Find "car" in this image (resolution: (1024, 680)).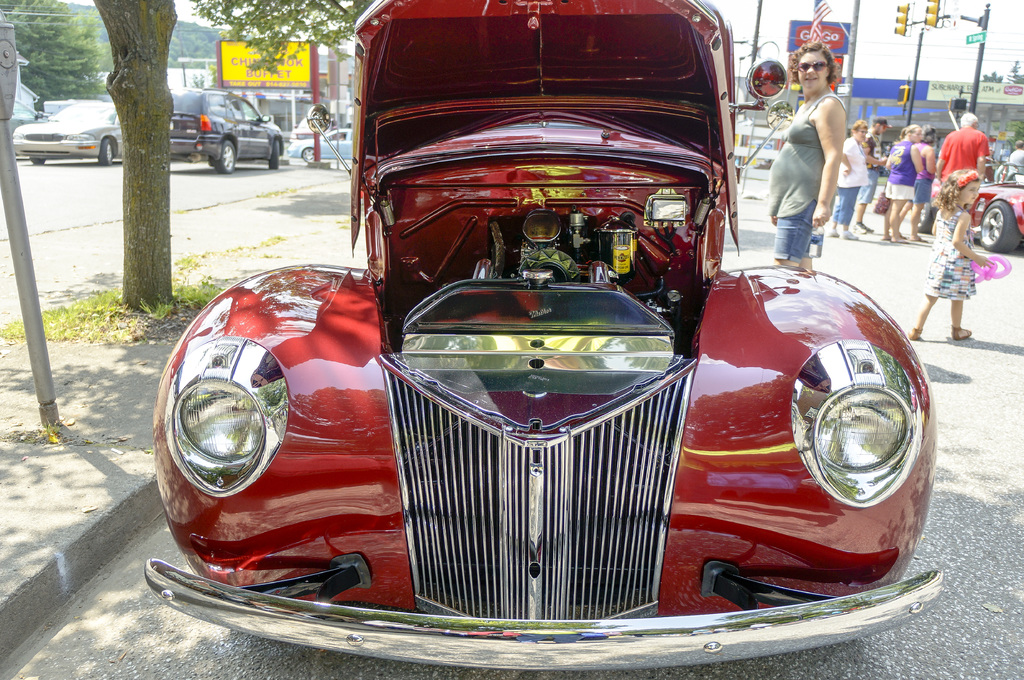
left=129, top=0, right=944, bottom=673.
